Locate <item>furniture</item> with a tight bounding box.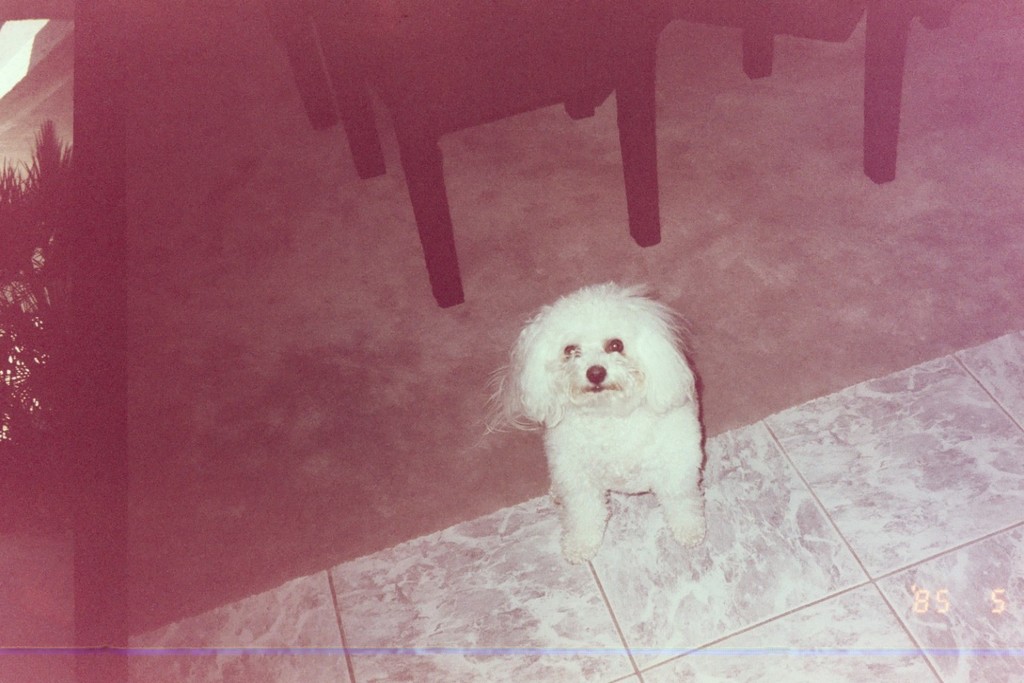
[309, 0, 665, 318].
